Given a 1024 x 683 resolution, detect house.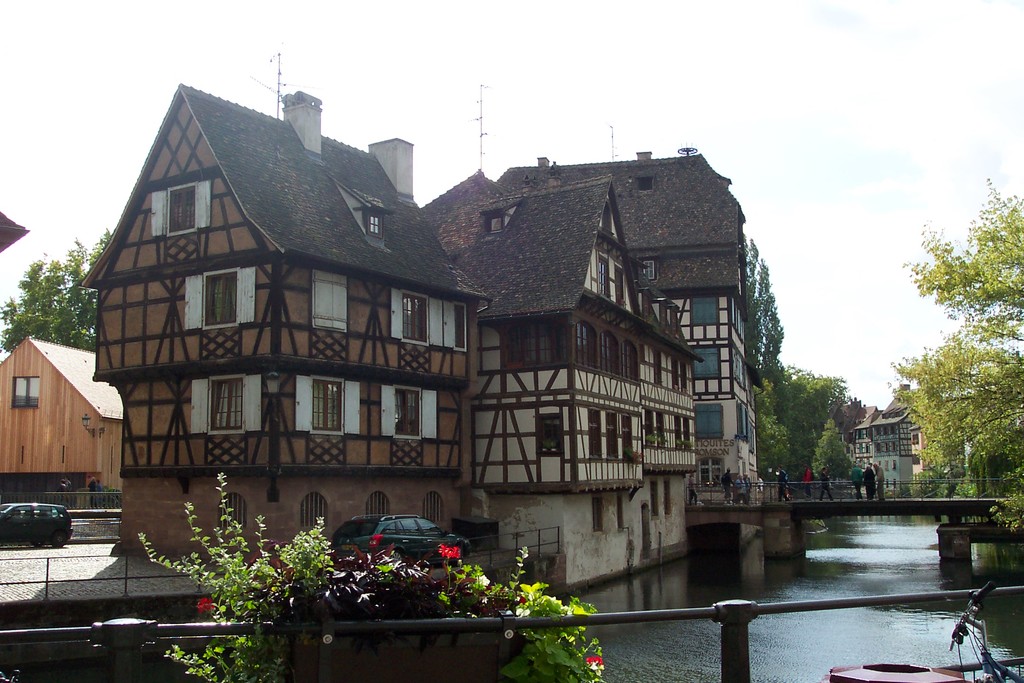
(x1=15, y1=336, x2=126, y2=509).
